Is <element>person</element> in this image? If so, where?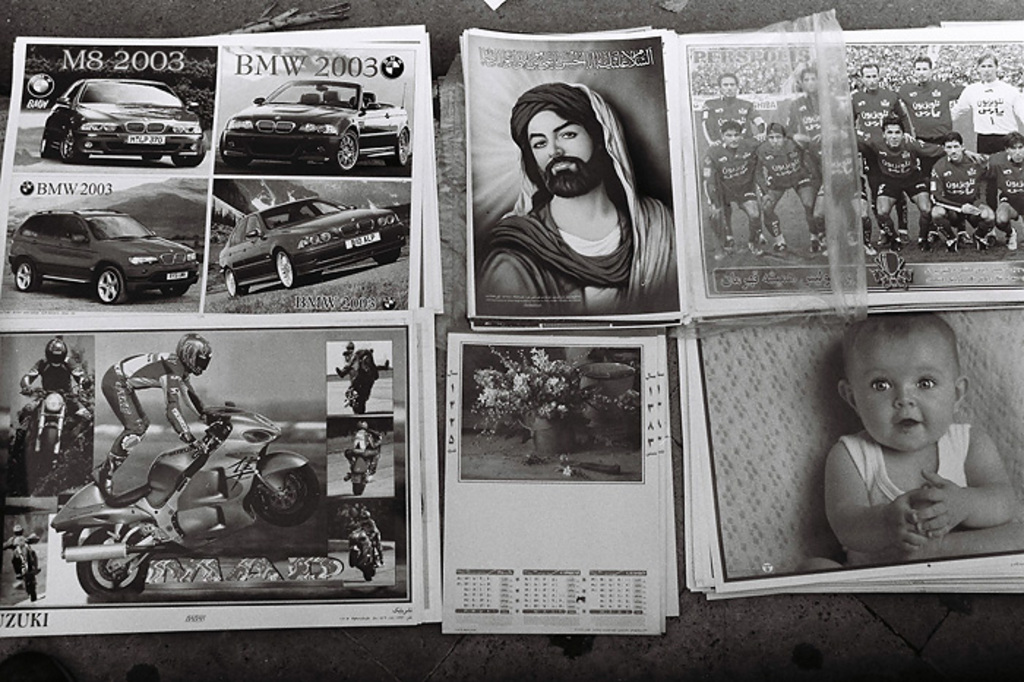
Yes, at box(840, 61, 908, 152).
